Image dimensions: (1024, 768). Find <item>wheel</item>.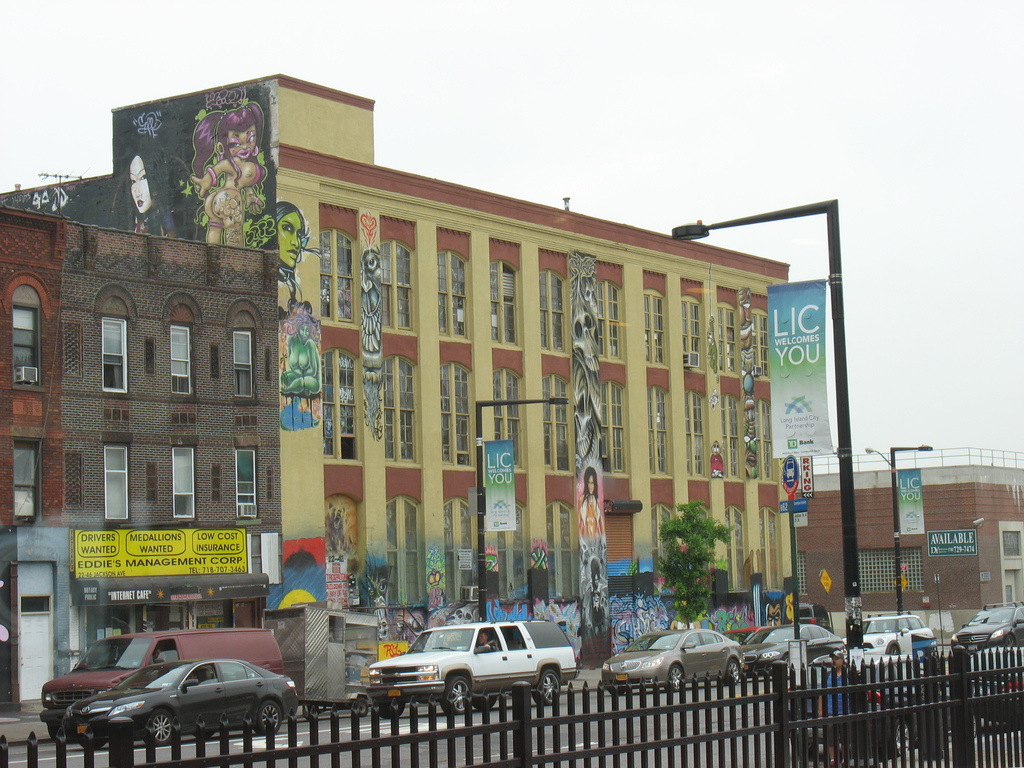
region(374, 699, 414, 716).
